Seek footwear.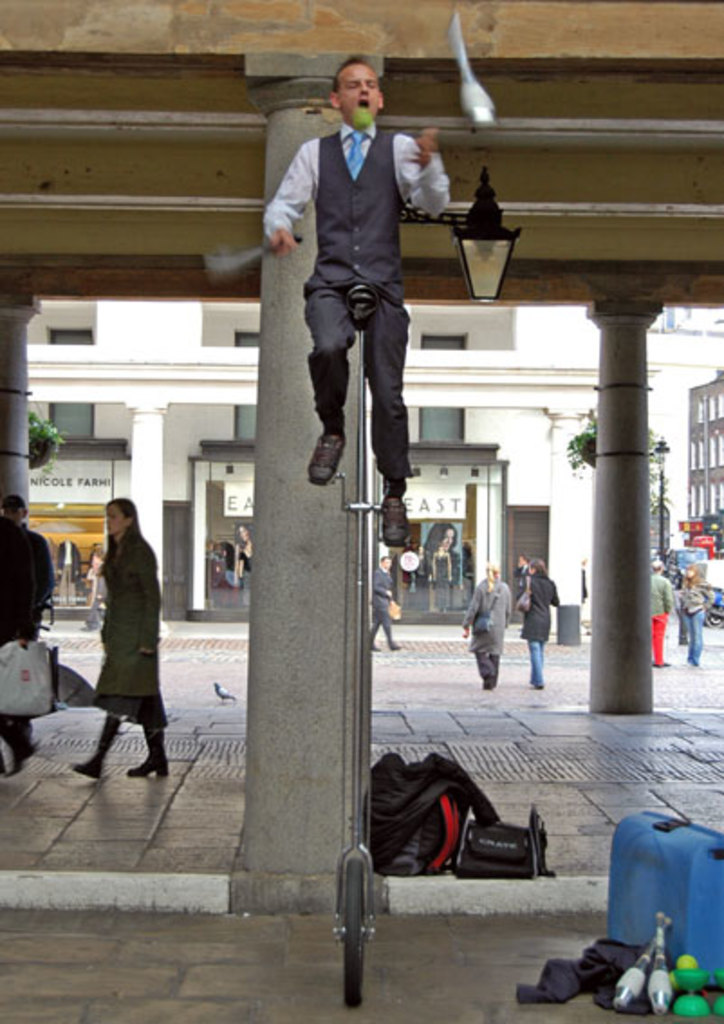
bbox=[125, 730, 166, 784].
